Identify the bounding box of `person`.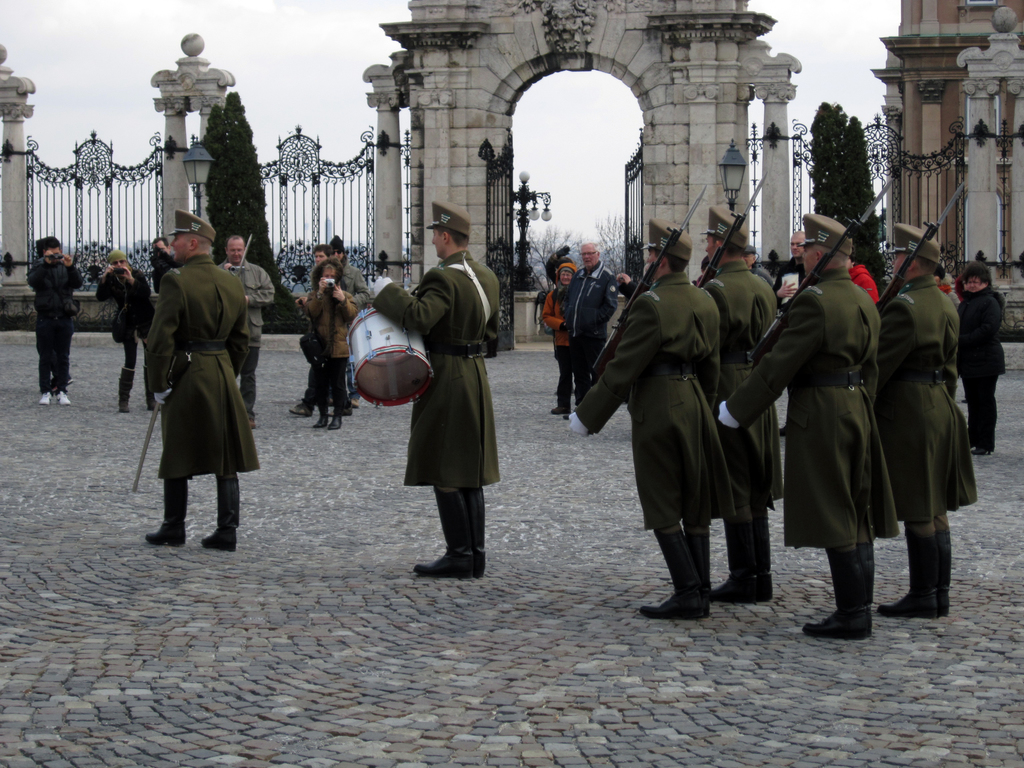
<box>852,248,880,307</box>.
